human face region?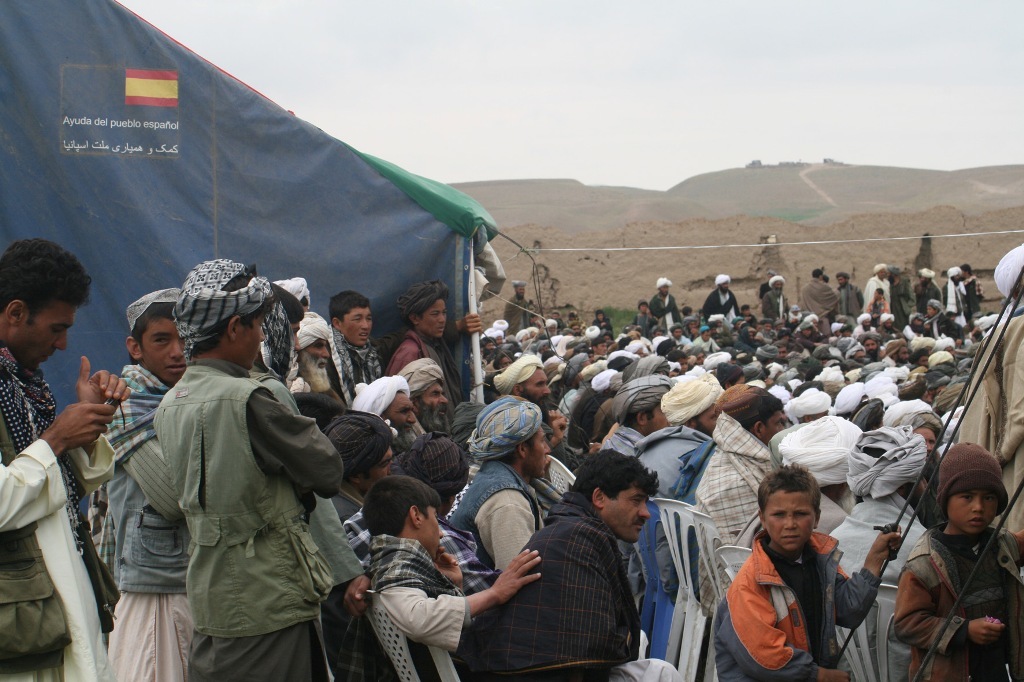
{"left": 419, "top": 298, "right": 449, "bottom": 339}
